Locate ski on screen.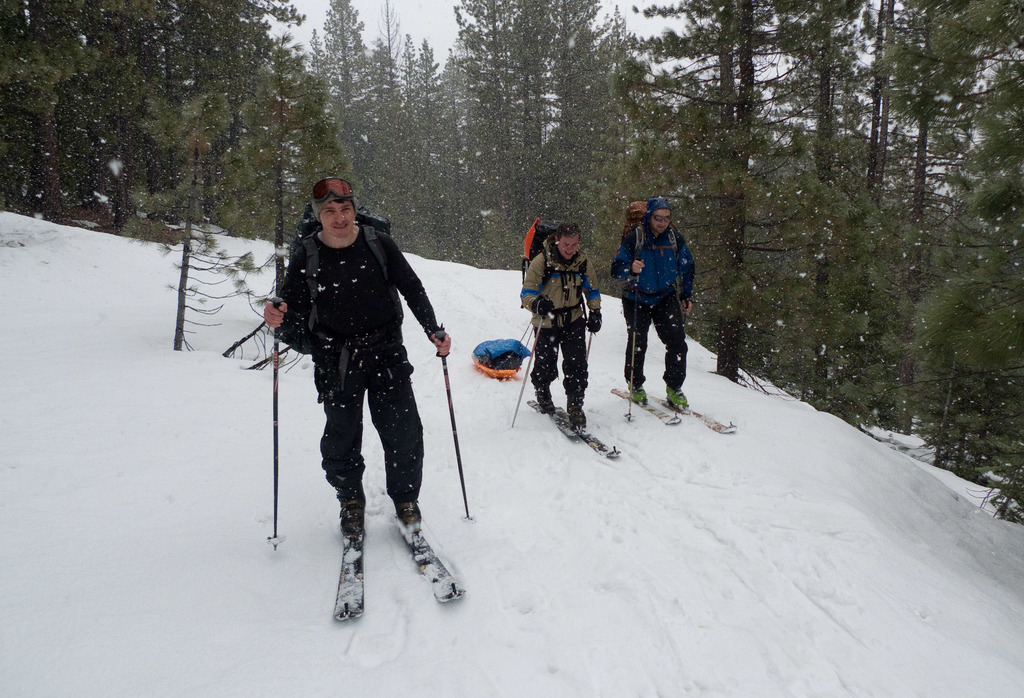
On screen at <bbox>529, 395, 622, 460</bbox>.
